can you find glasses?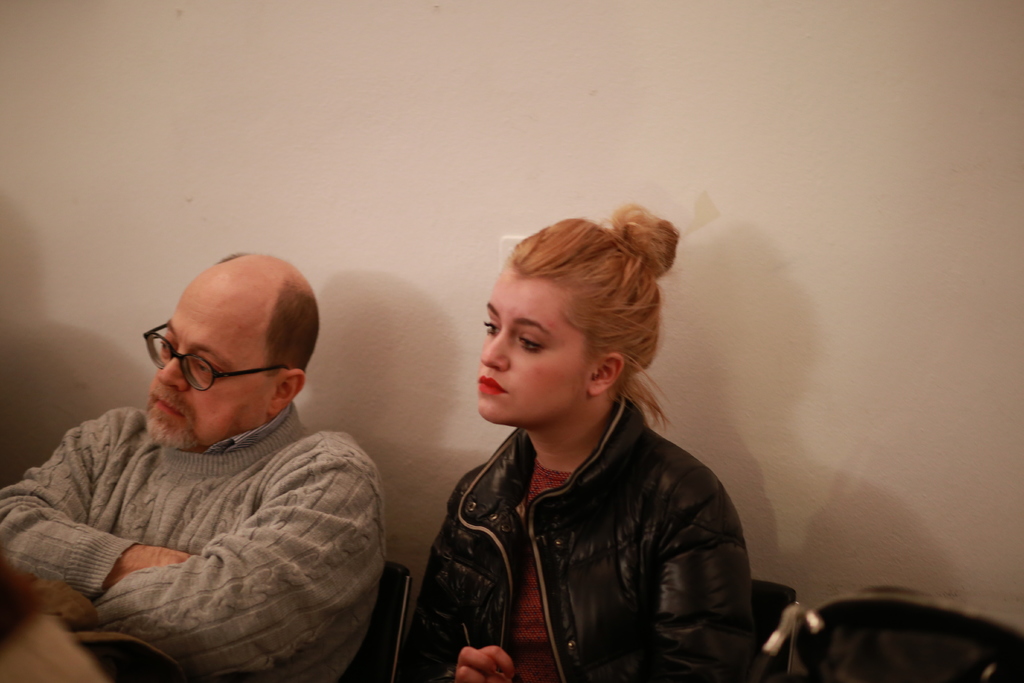
Yes, bounding box: [141,320,294,391].
